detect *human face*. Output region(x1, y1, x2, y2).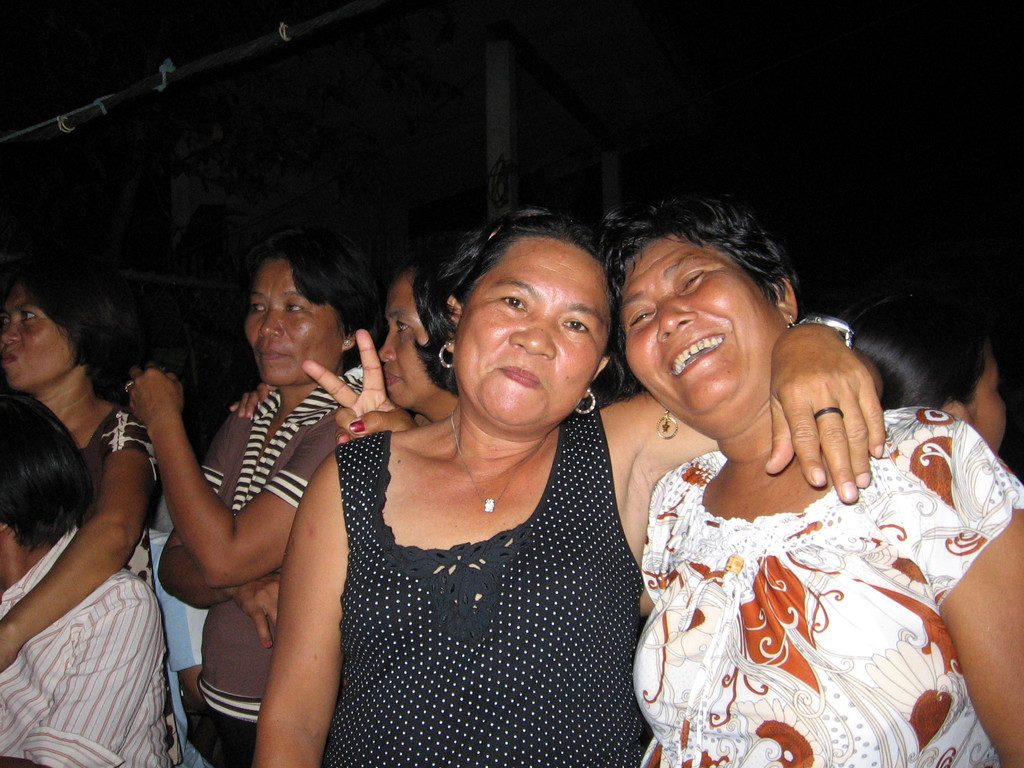
region(382, 273, 439, 408).
